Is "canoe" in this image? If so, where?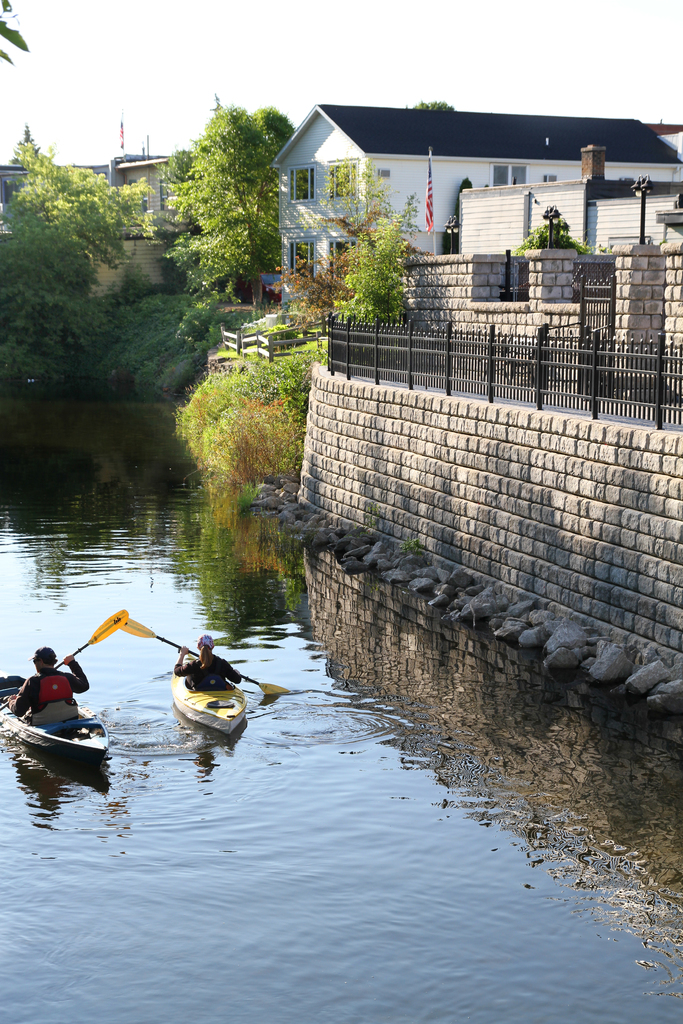
Yes, at box=[149, 646, 255, 742].
